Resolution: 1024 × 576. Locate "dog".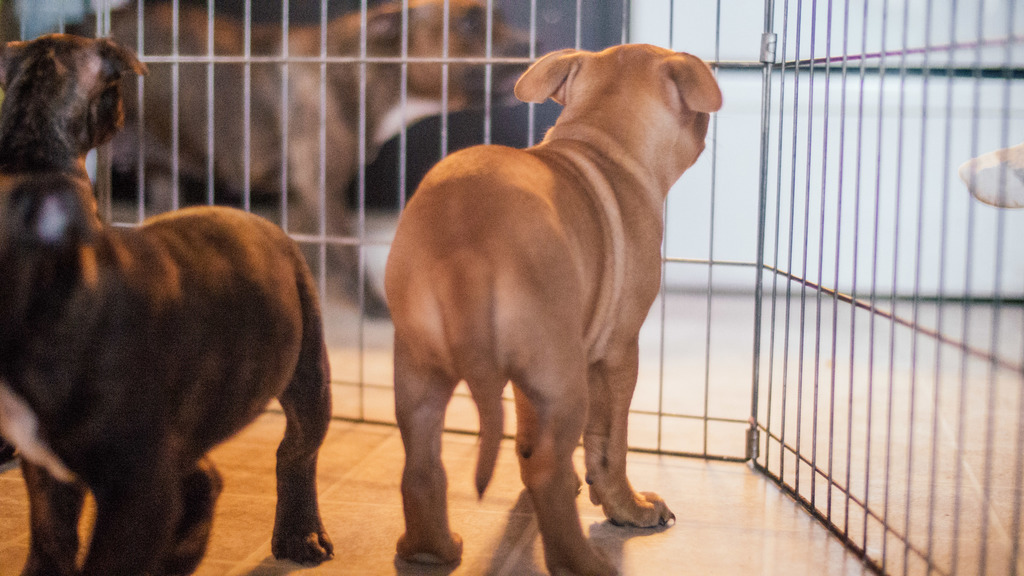
BBox(954, 140, 1023, 207).
